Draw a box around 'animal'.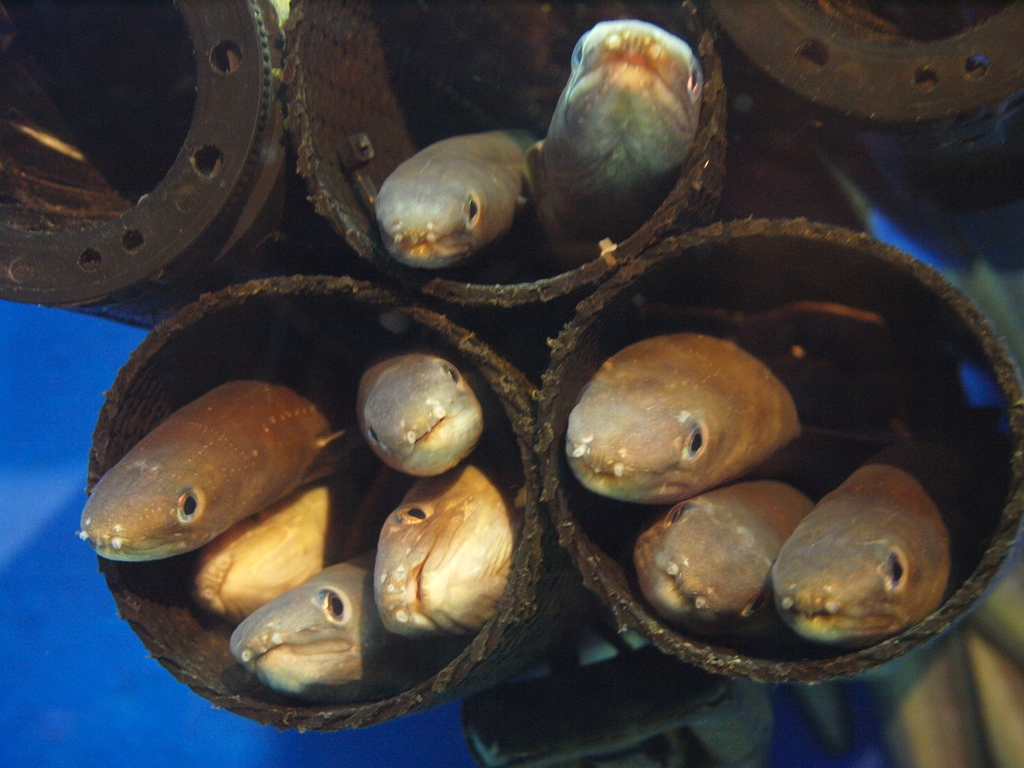
[546, 26, 708, 250].
